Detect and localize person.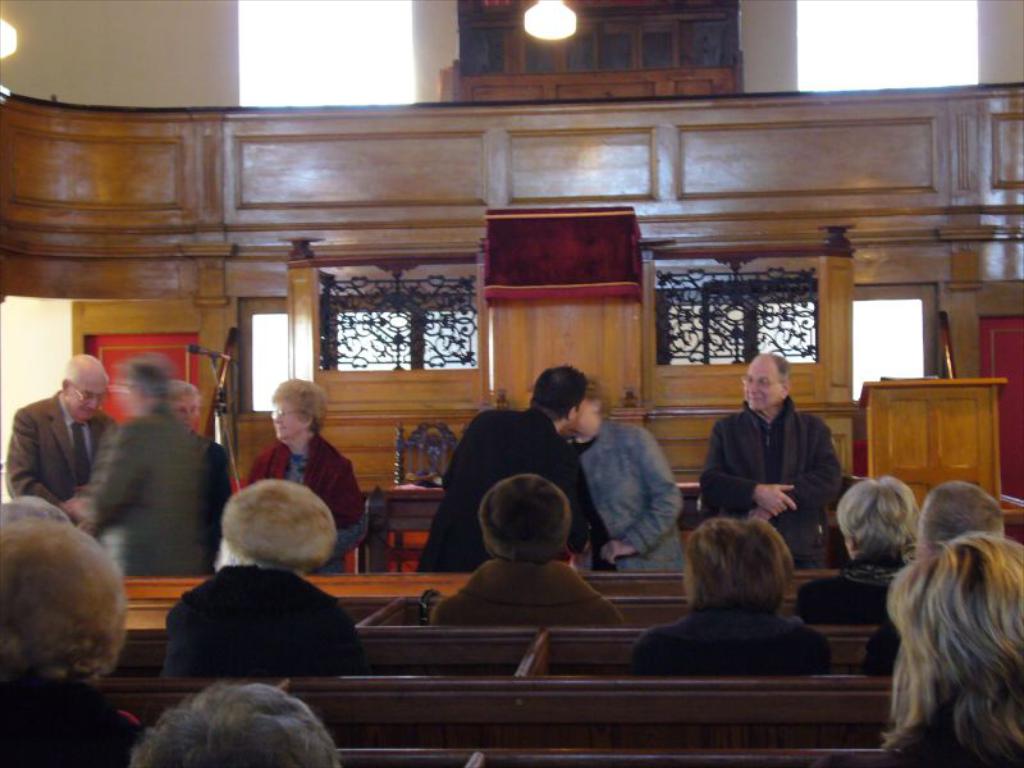
Localized at bbox(155, 476, 367, 708).
